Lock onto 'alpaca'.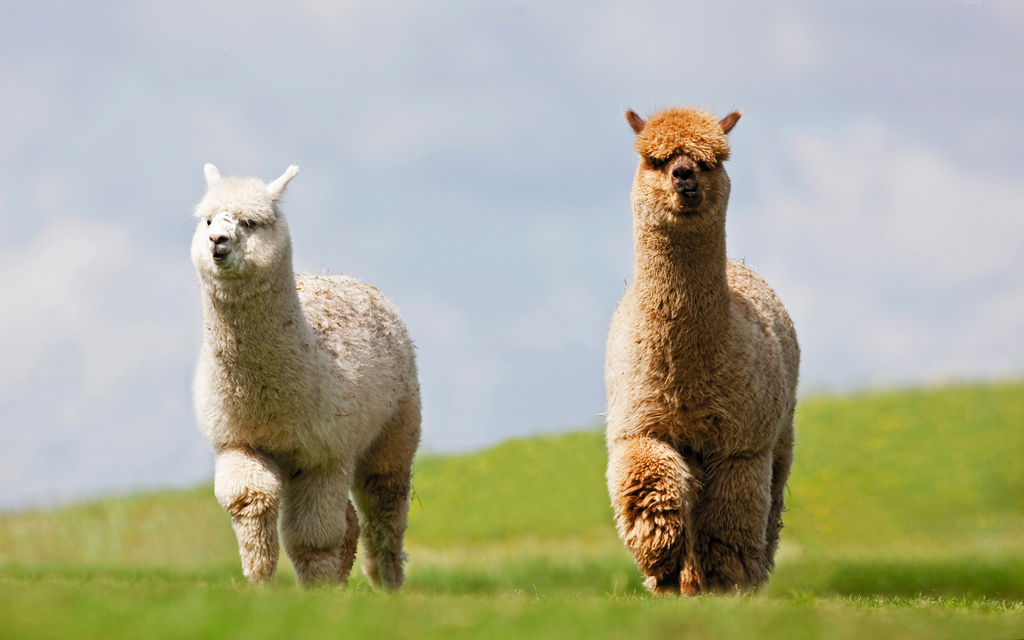
Locked: box(189, 157, 421, 588).
